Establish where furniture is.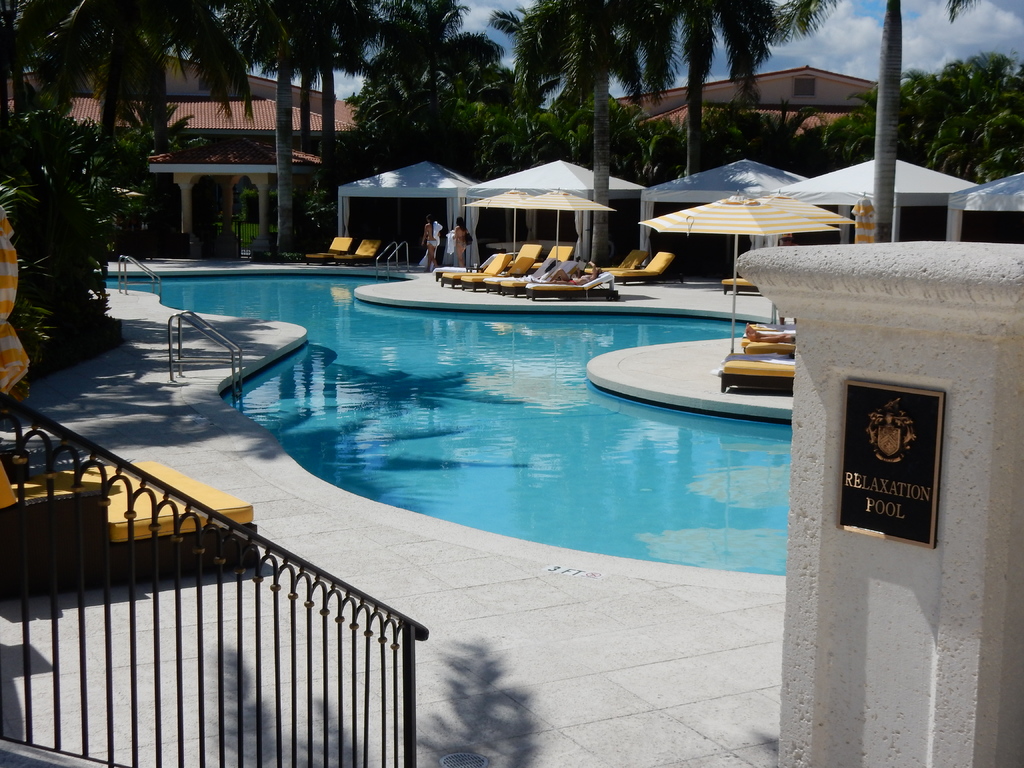
Established at bbox=(744, 328, 796, 337).
